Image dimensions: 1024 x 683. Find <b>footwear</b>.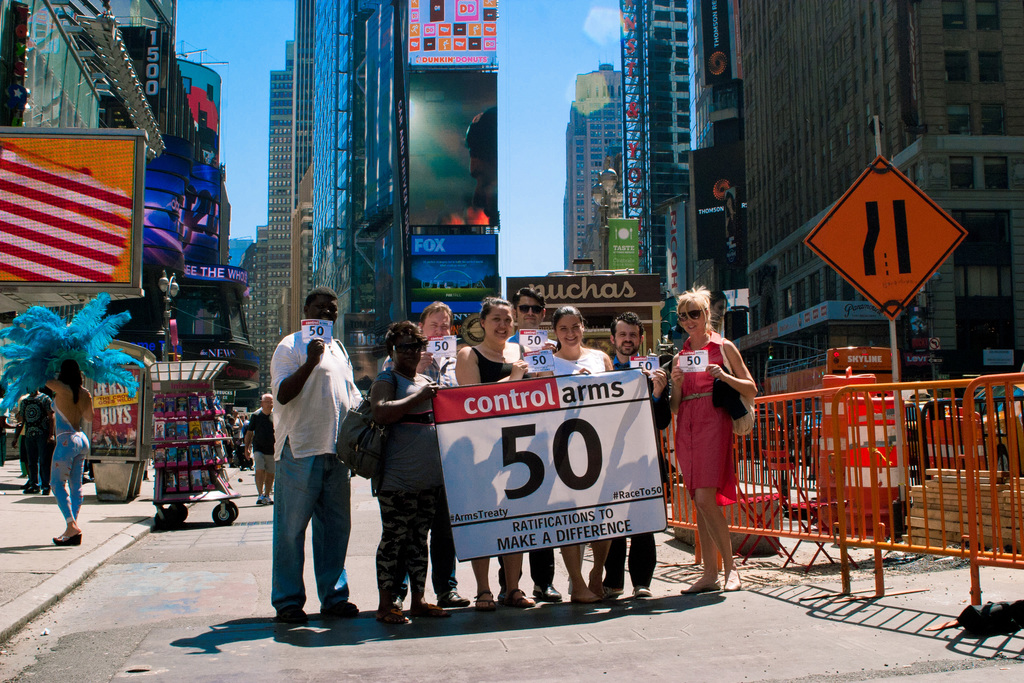
(681, 579, 721, 593).
